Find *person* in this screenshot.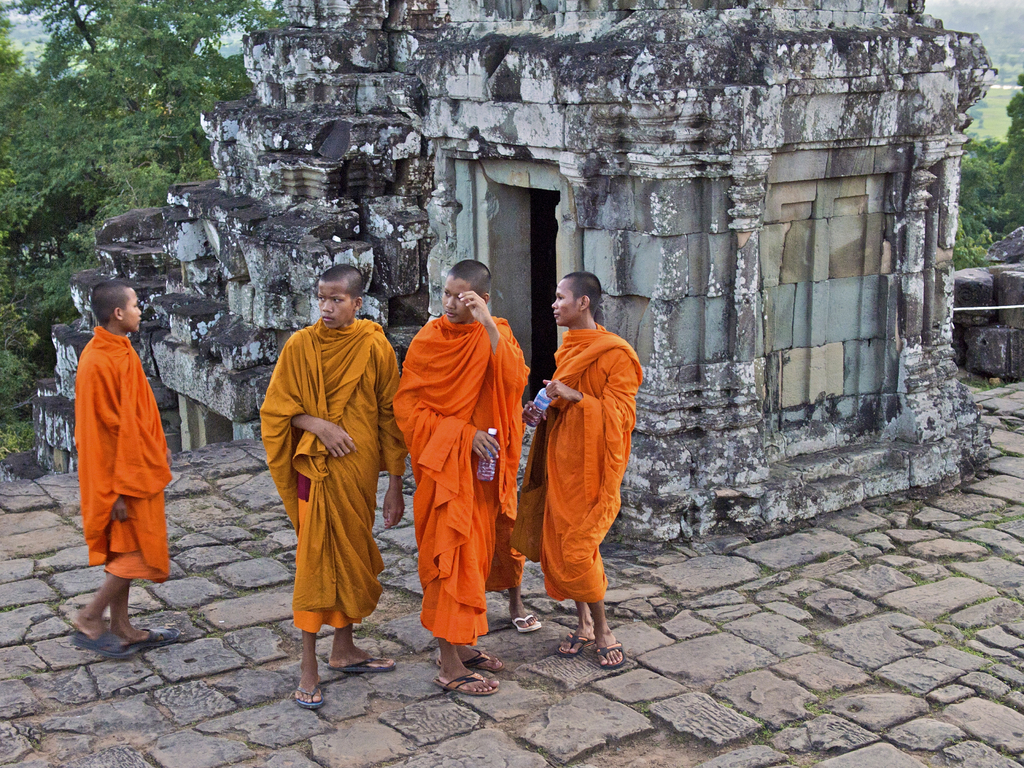
The bounding box for *person* is detection(256, 313, 394, 644).
